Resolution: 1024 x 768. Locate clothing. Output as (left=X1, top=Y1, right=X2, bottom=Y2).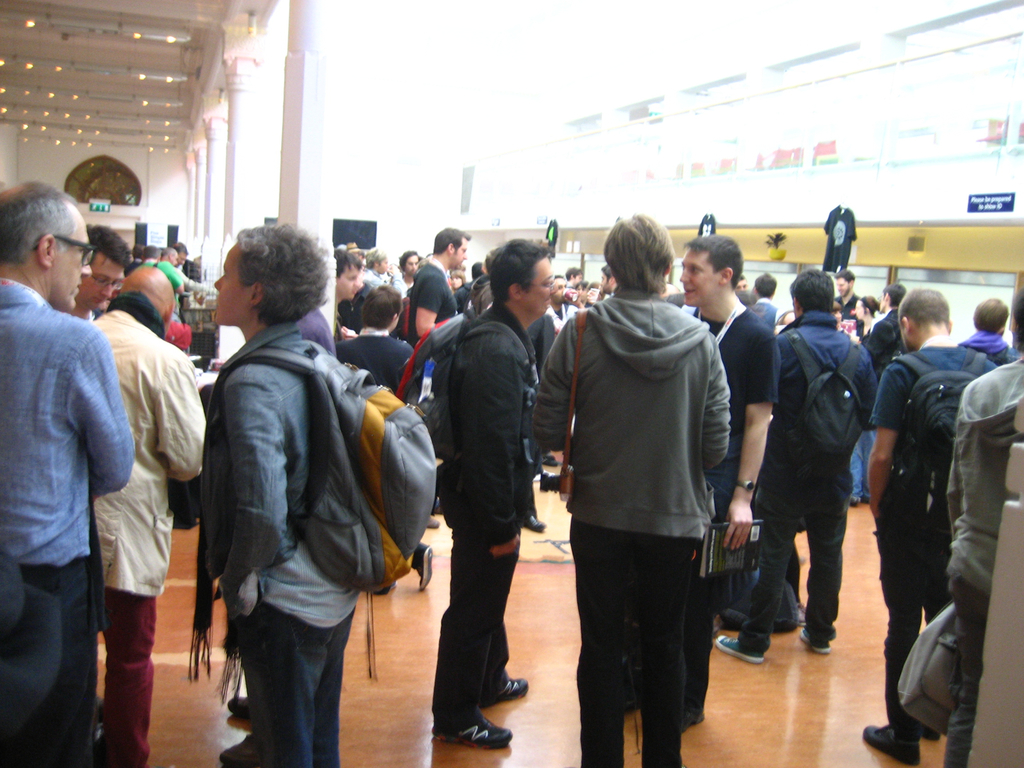
(left=339, top=340, right=416, bottom=381).
